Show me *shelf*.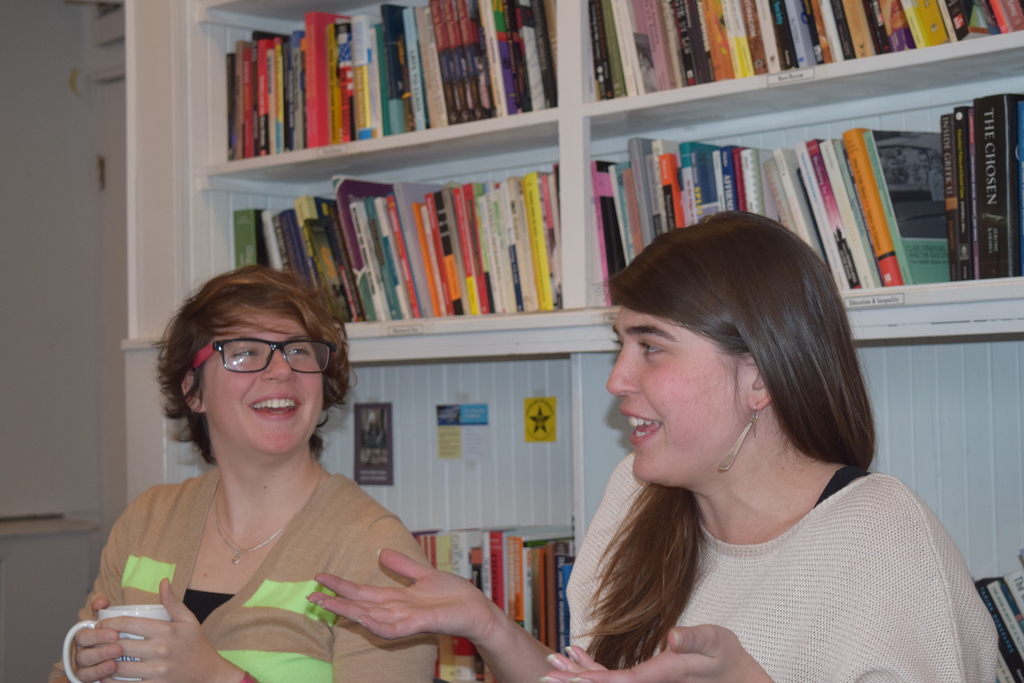
*shelf* is here: left=184, top=0, right=564, bottom=159.
